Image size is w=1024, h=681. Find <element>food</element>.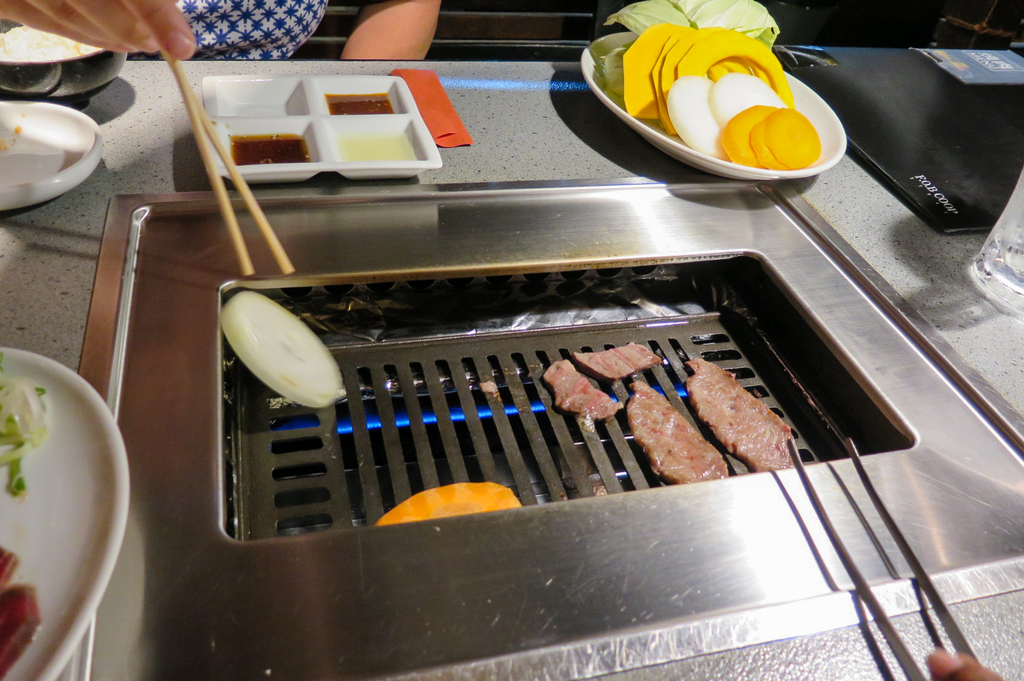
Rect(0, 24, 99, 57).
